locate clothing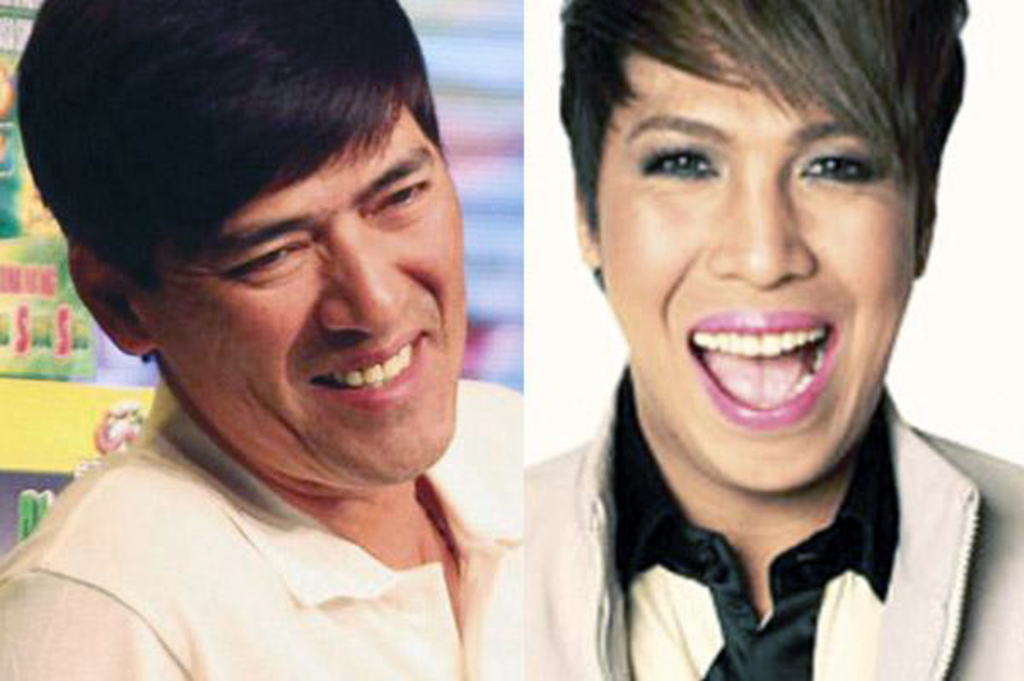
0/358/550/671
